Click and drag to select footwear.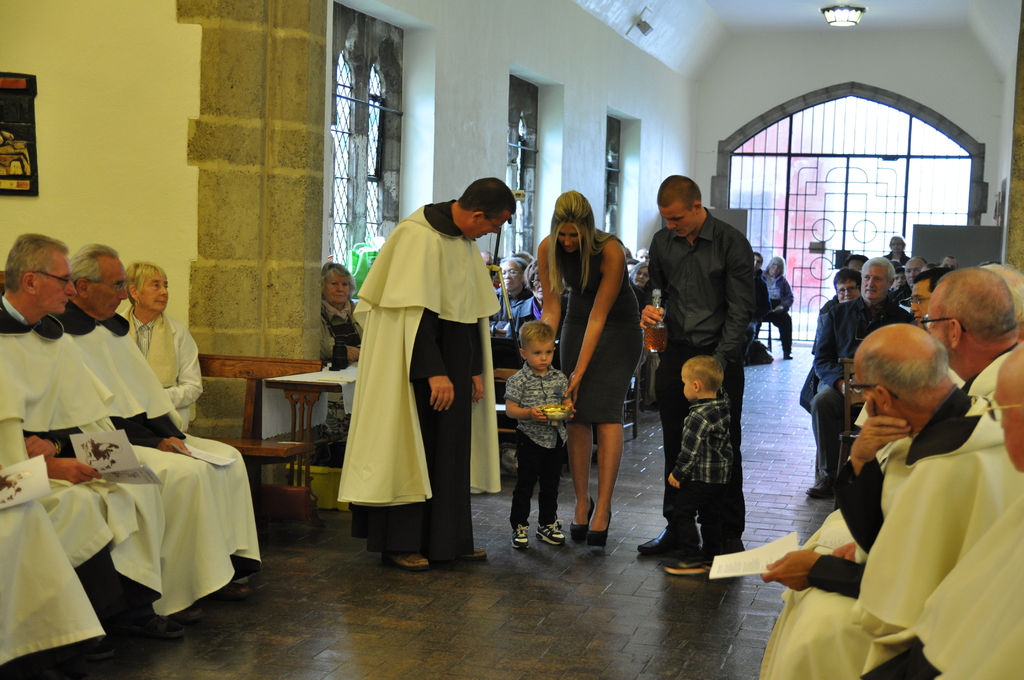
Selection: 511/522/530/549.
